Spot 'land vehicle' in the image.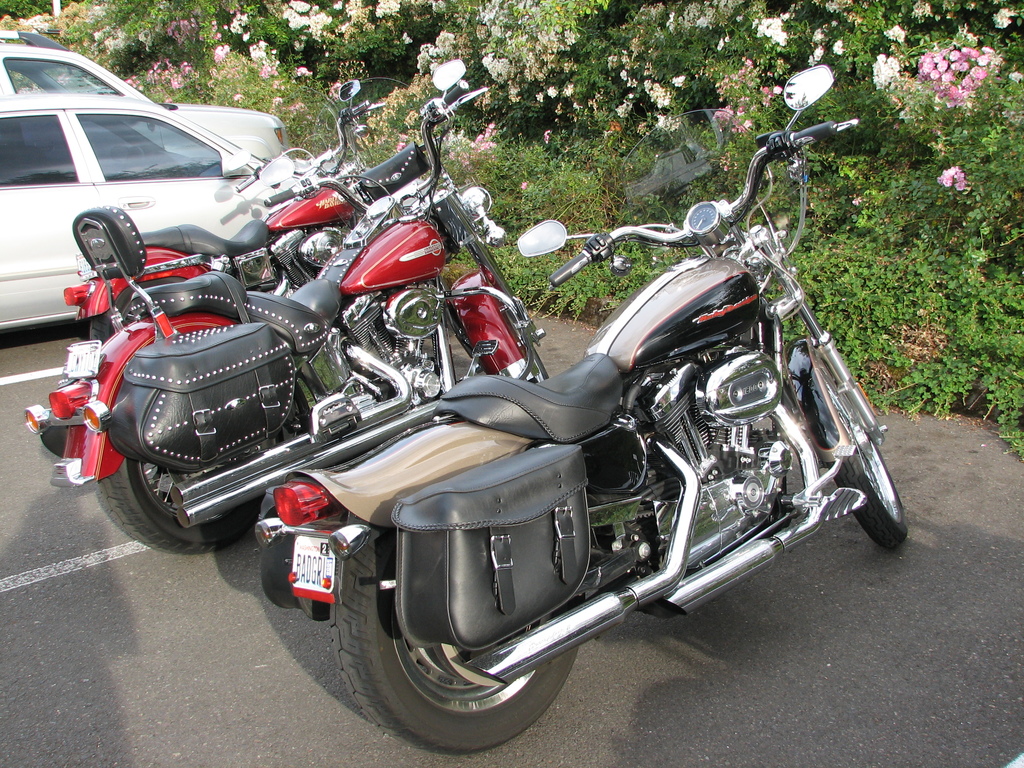
'land vehicle' found at {"left": 42, "top": 58, "right": 546, "bottom": 558}.
